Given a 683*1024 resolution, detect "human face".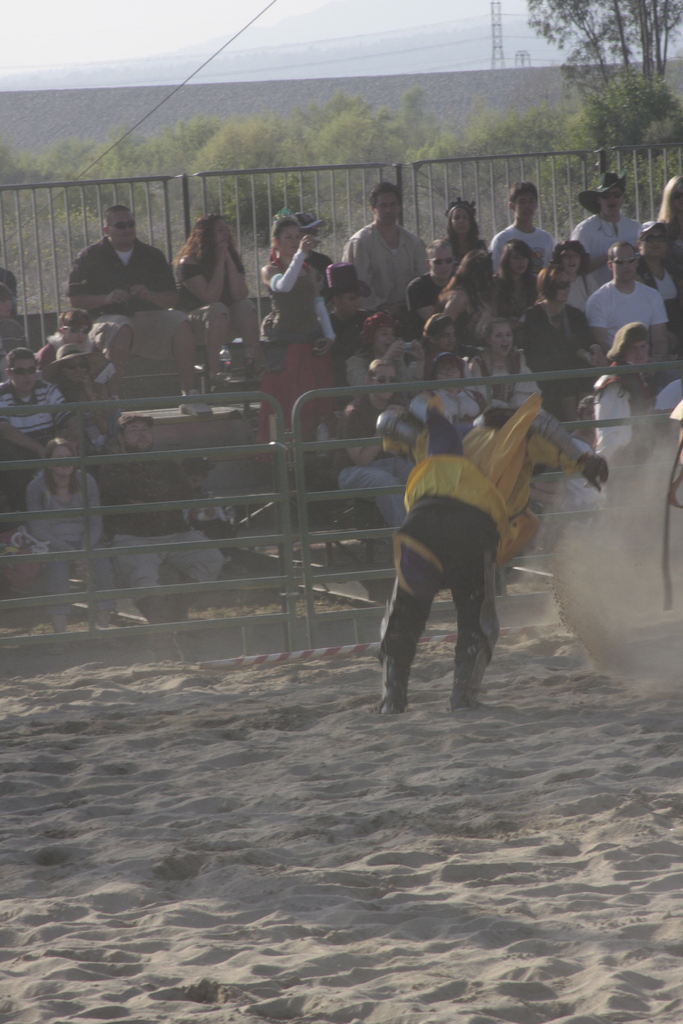
[66, 354, 87, 384].
